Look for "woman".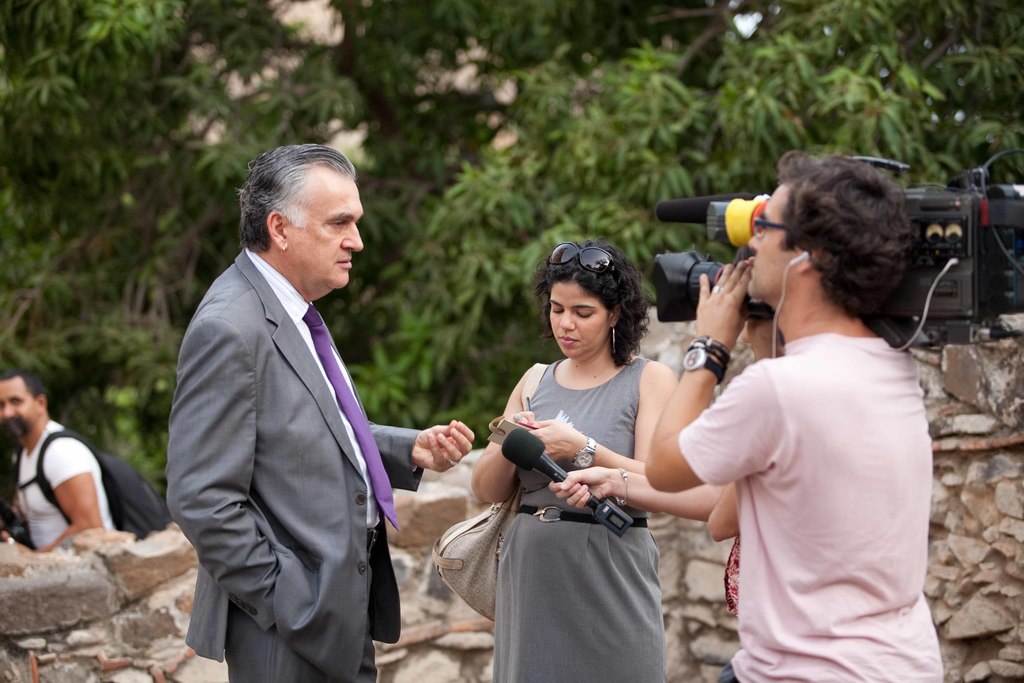
Found: [left=456, top=236, right=687, bottom=682].
